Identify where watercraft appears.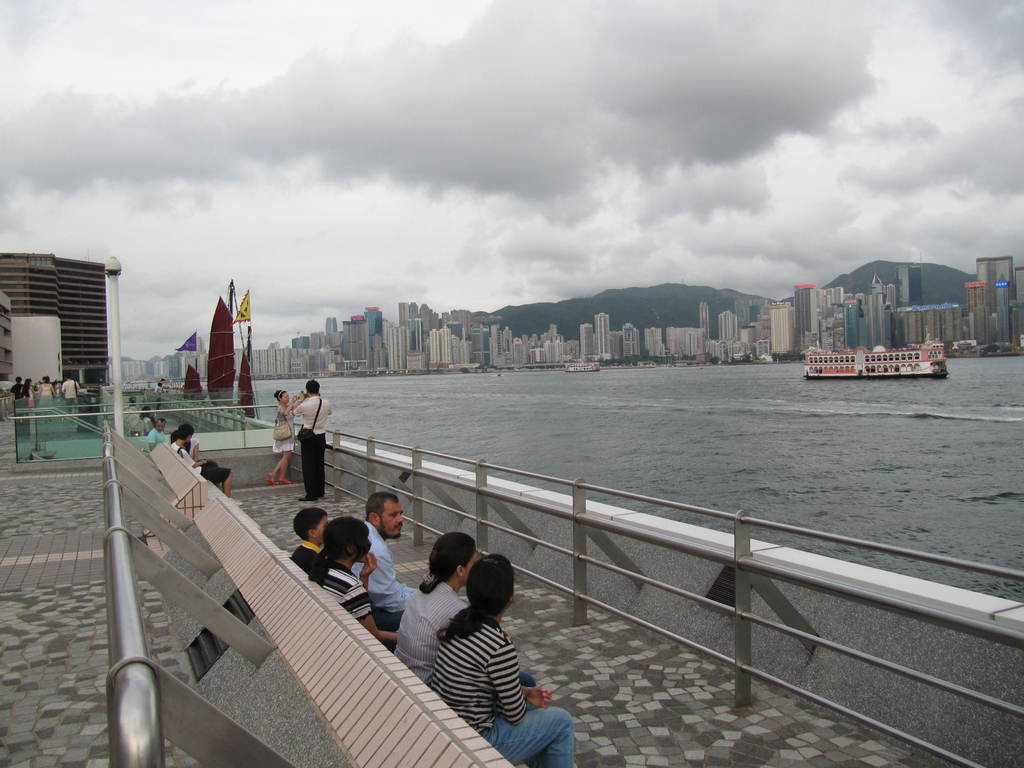
Appears at (left=563, top=356, right=601, bottom=372).
